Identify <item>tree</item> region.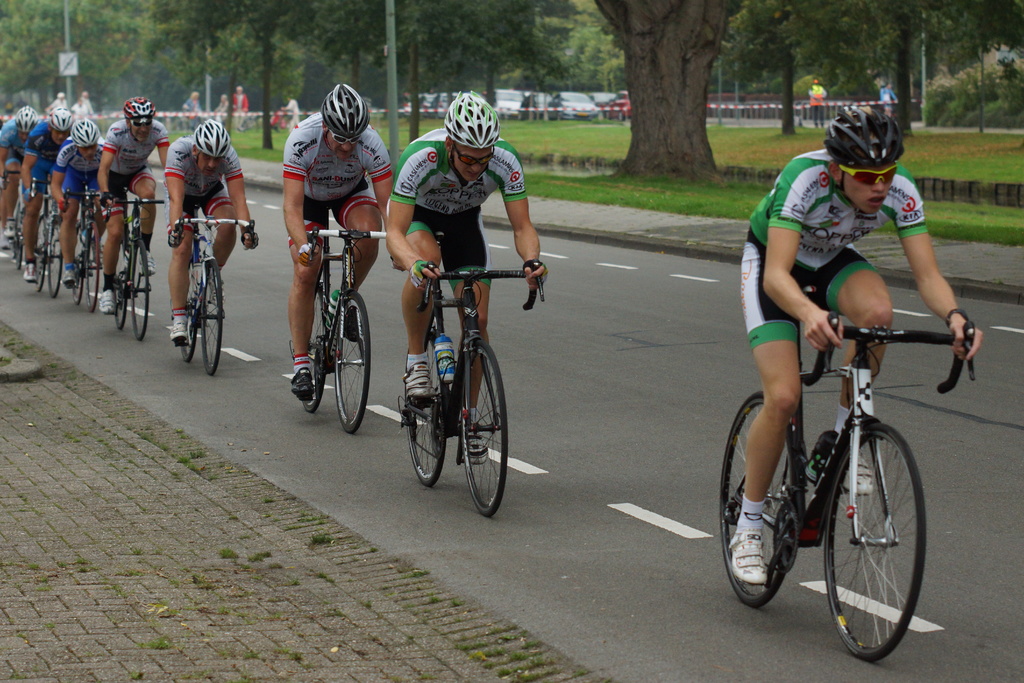
Region: select_region(0, 0, 141, 147).
